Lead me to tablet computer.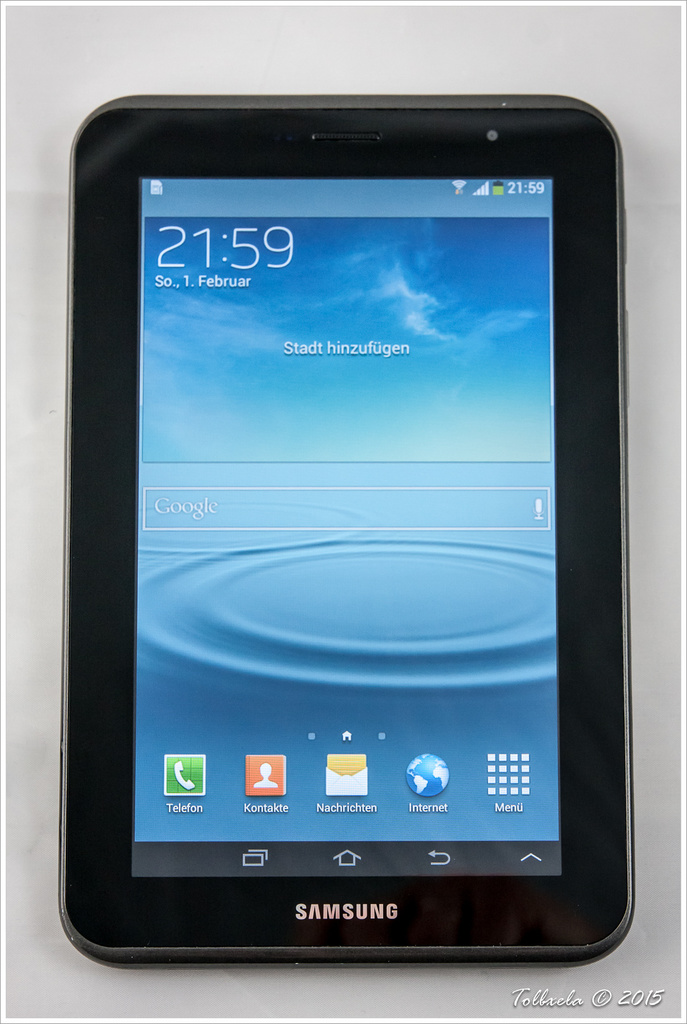
Lead to (57,93,635,964).
